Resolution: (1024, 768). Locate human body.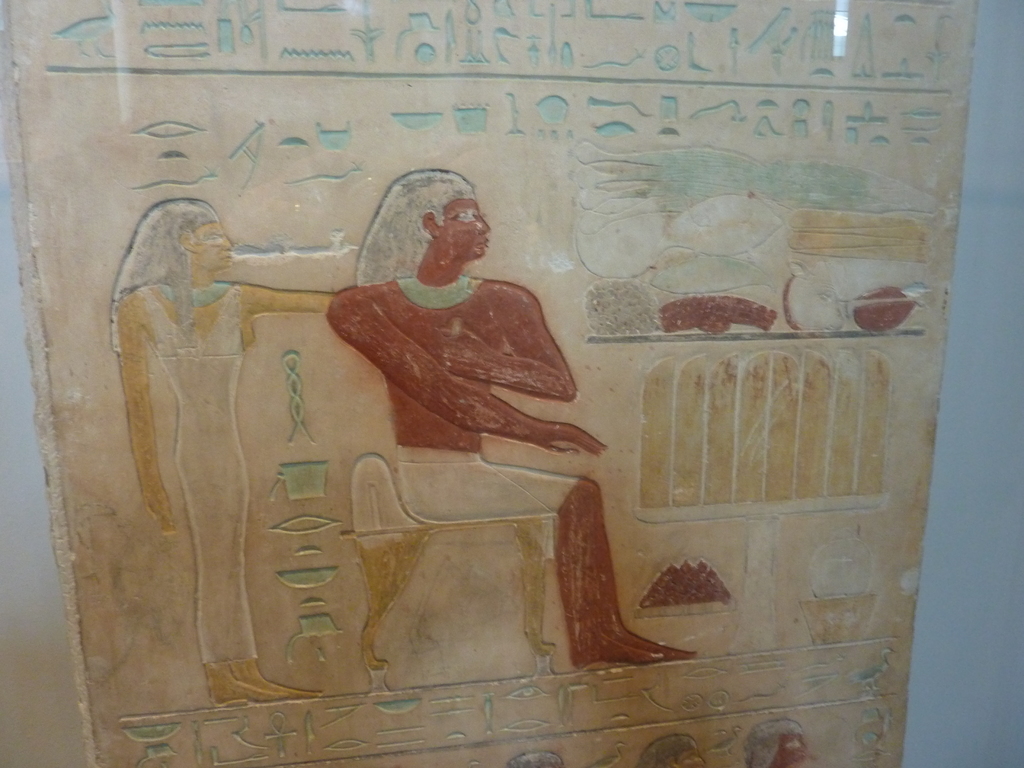
bbox=(648, 197, 957, 296).
